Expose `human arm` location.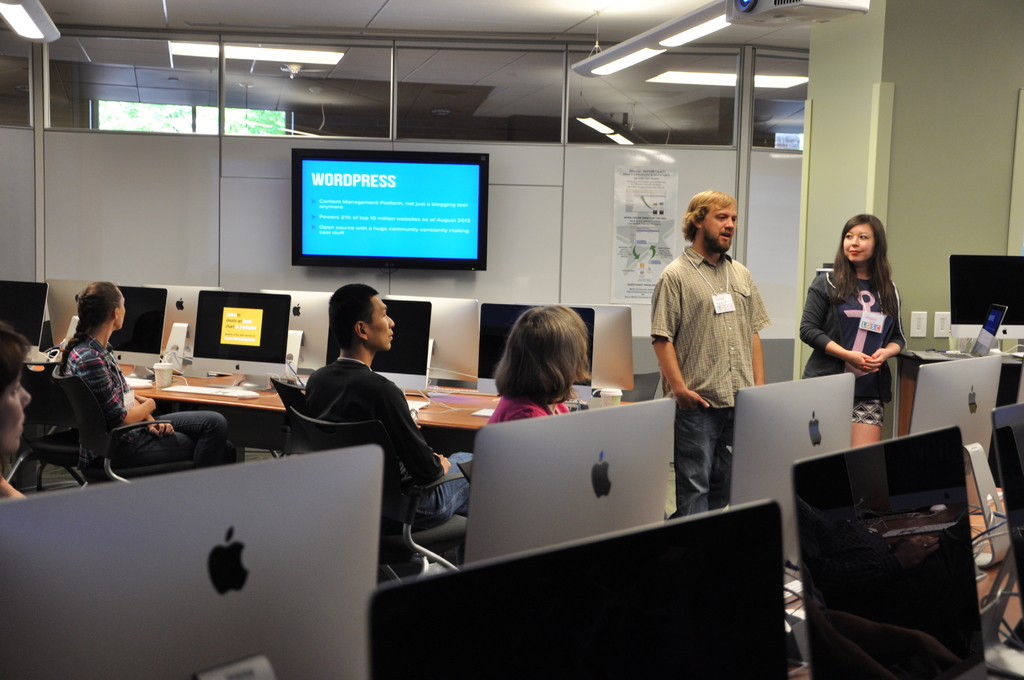
Exposed at <box>742,266,767,387</box>.
